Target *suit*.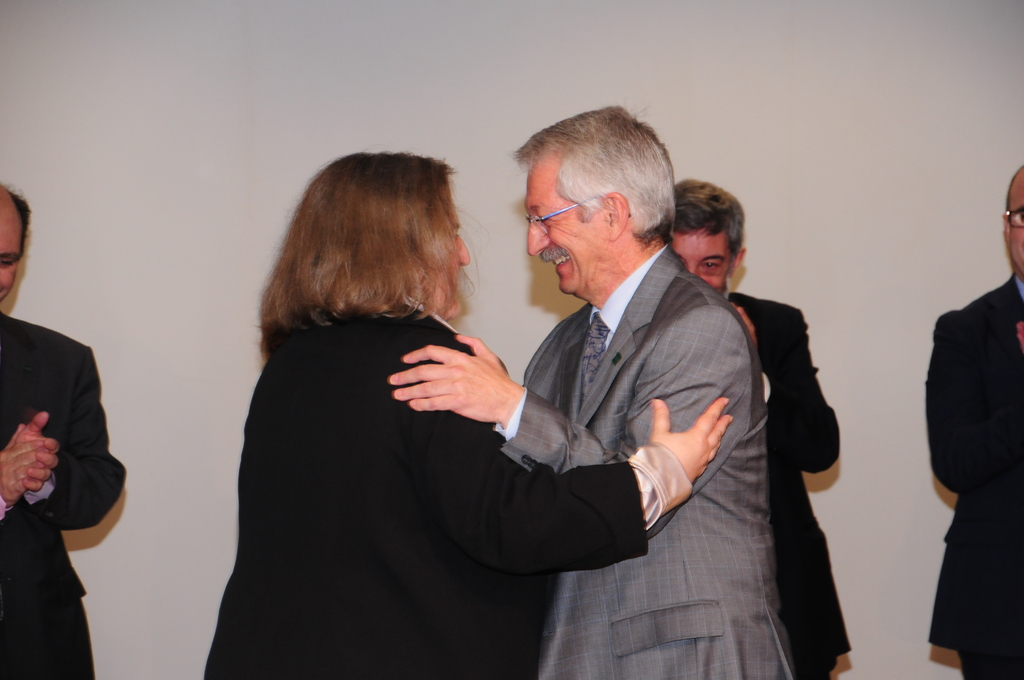
Target region: rect(489, 247, 792, 679).
